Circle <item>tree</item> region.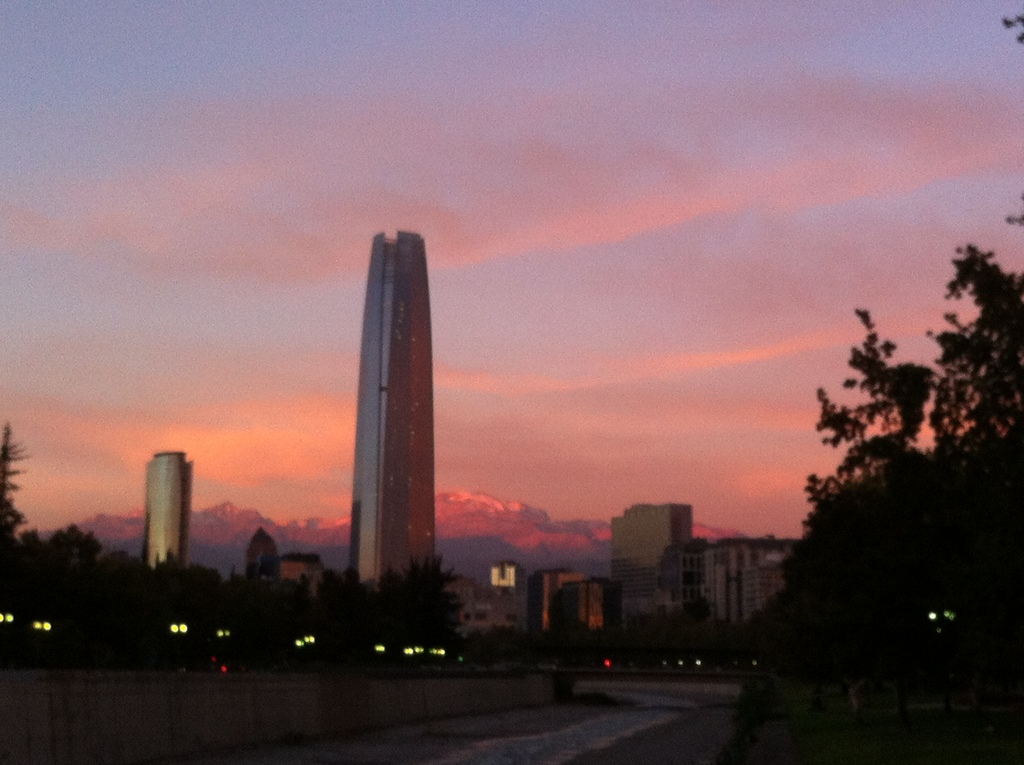
Region: bbox=[396, 561, 467, 642].
